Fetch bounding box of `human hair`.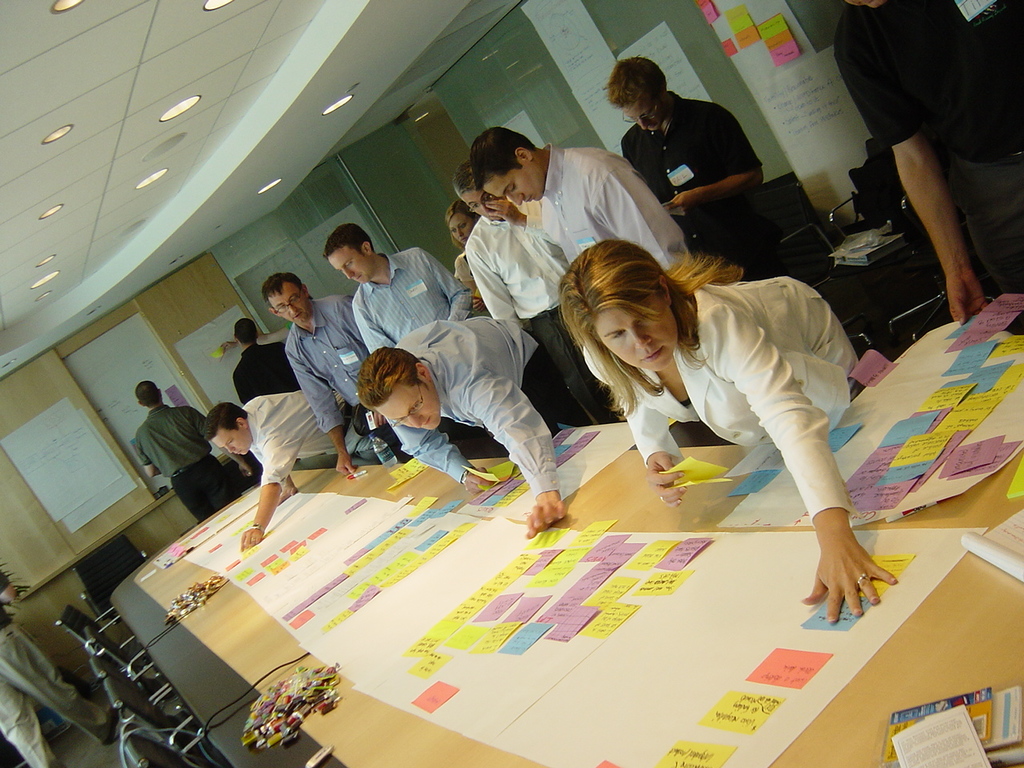
Bbox: (x1=351, y1=345, x2=429, y2=411).
